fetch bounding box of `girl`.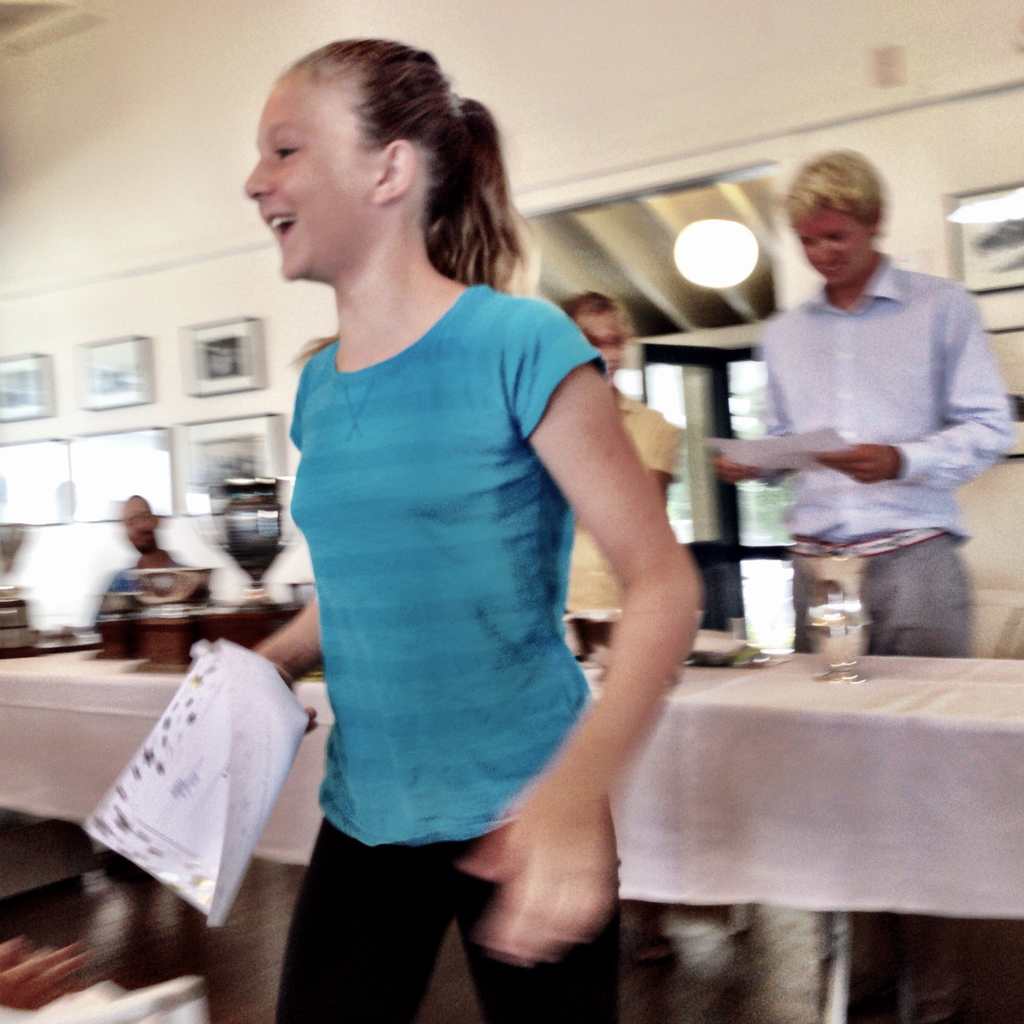
Bbox: (239, 29, 705, 1023).
